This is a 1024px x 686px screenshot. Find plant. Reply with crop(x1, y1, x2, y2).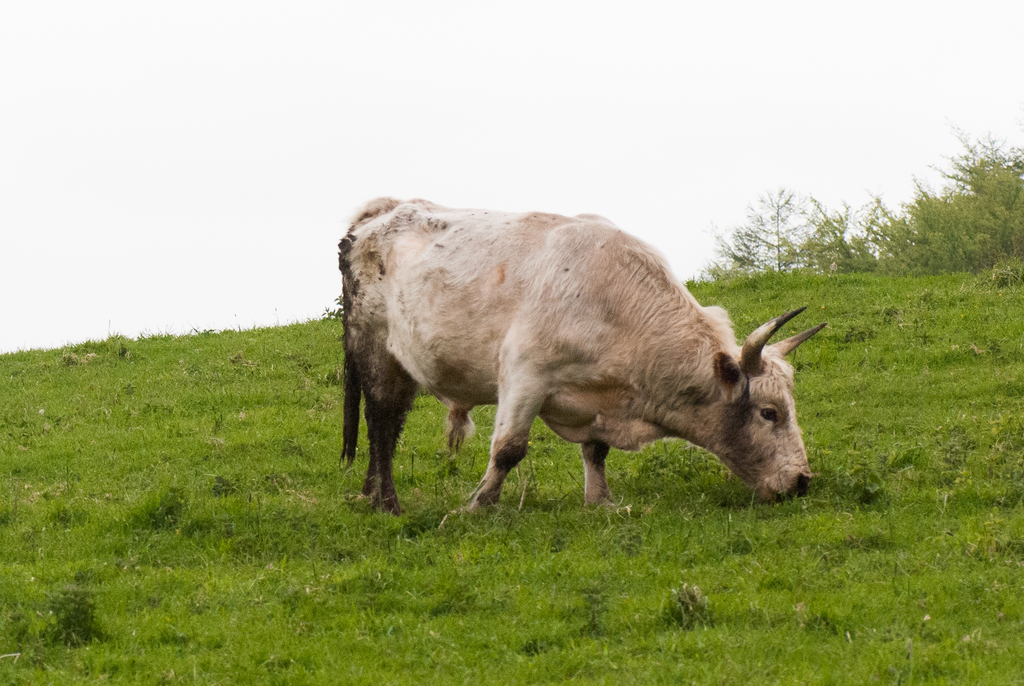
crop(877, 306, 900, 322).
